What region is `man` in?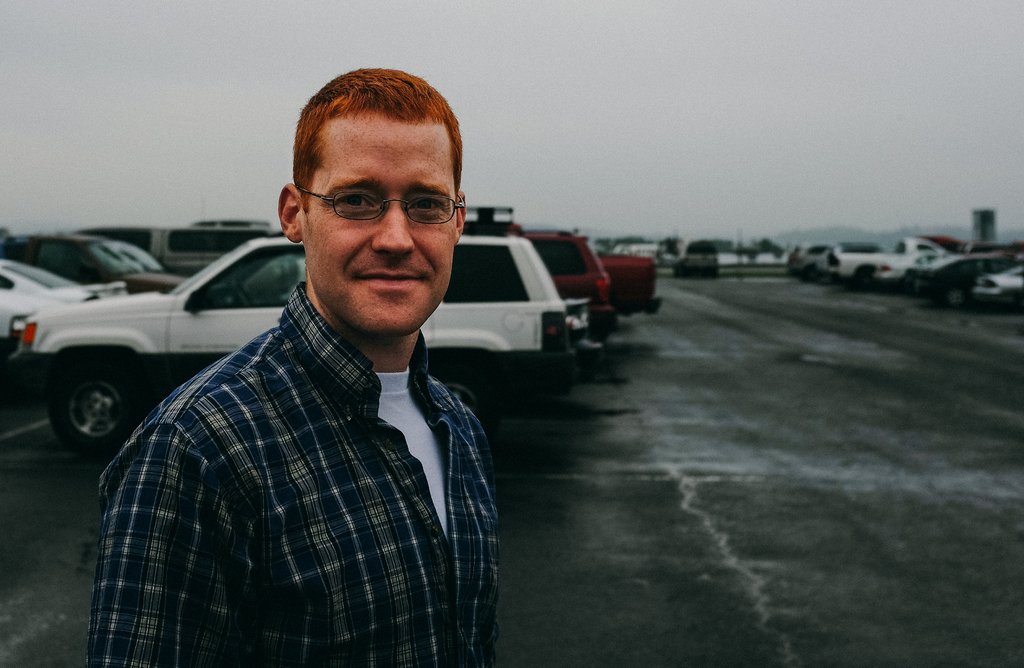
rect(81, 65, 500, 667).
